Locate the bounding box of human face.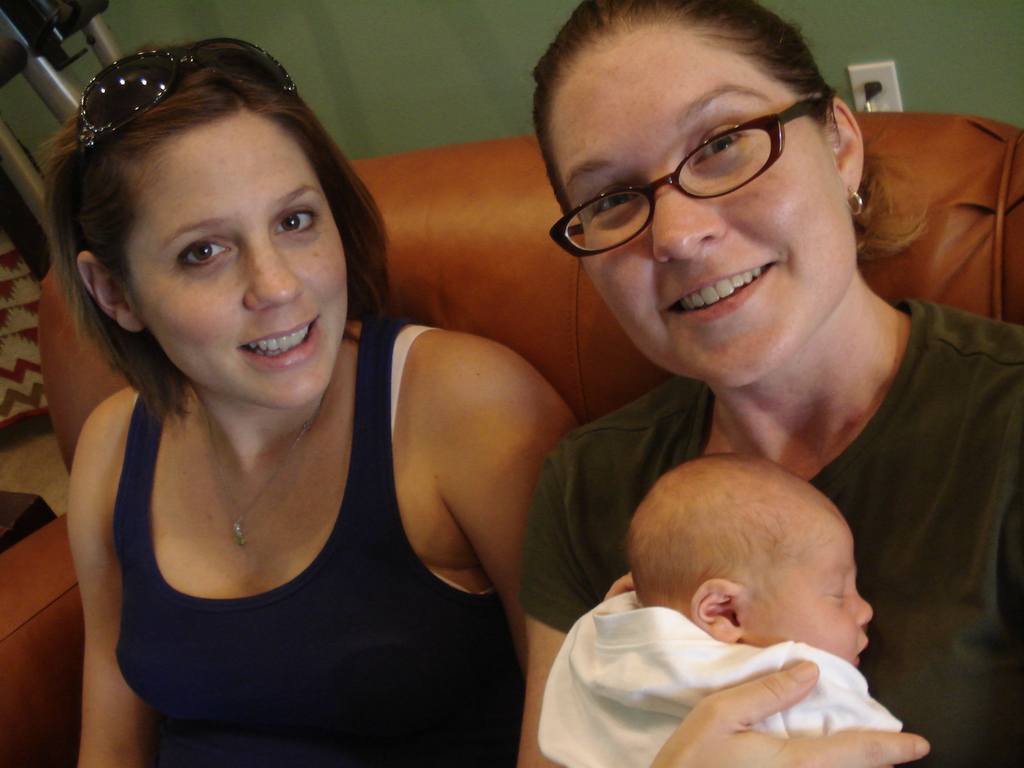
Bounding box: bbox(556, 28, 842, 384).
